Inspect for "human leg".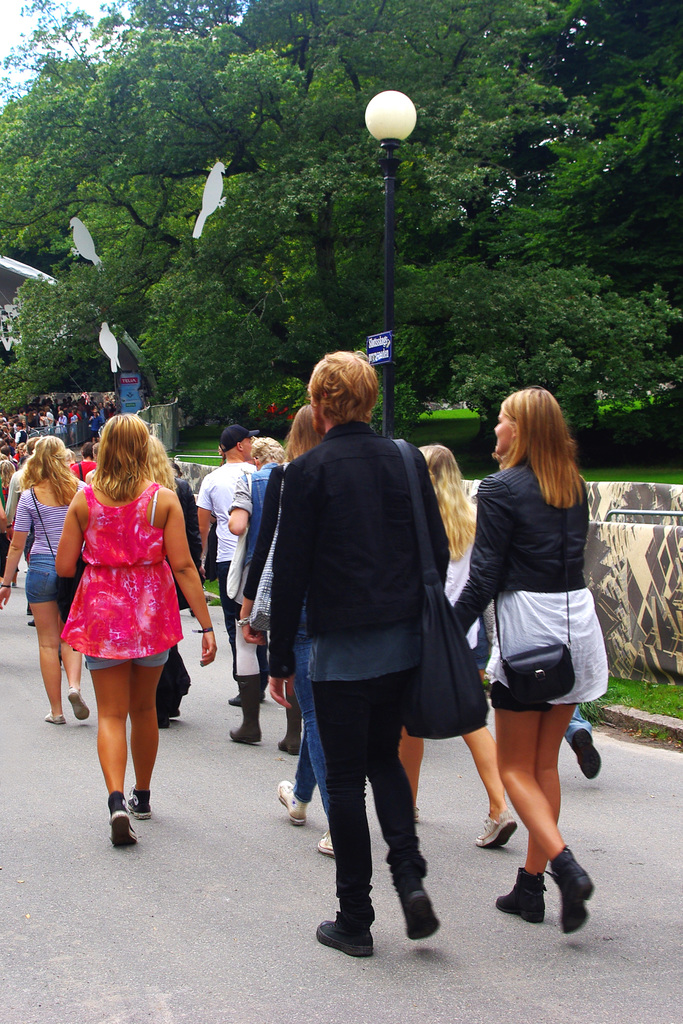
Inspection: (280, 699, 305, 753).
